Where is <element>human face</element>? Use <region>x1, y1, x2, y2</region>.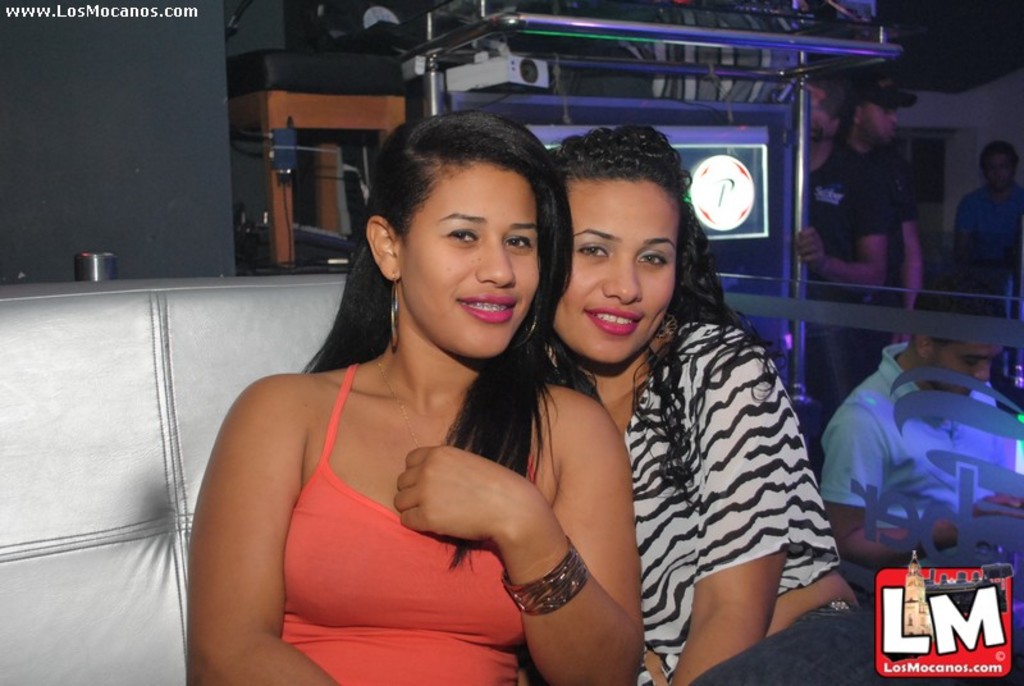
<region>549, 159, 671, 381</region>.
